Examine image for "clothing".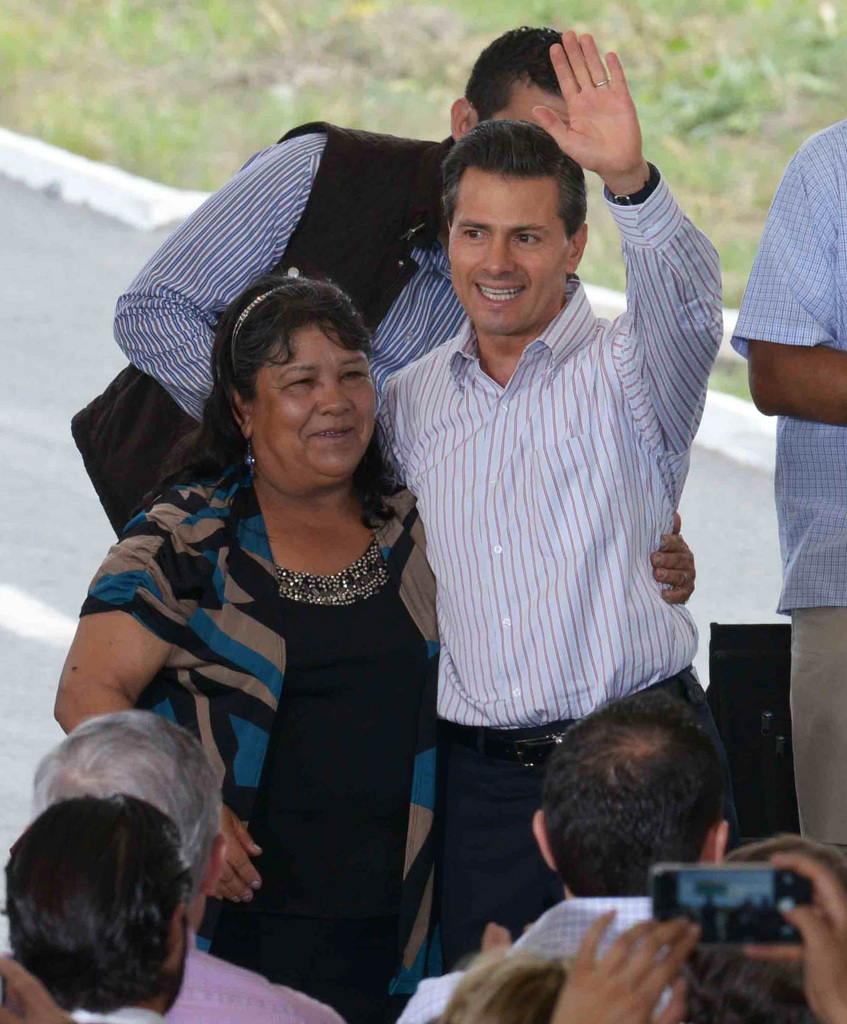
Examination result: pyautogui.locateOnScreen(720, 113, 846, 948).
